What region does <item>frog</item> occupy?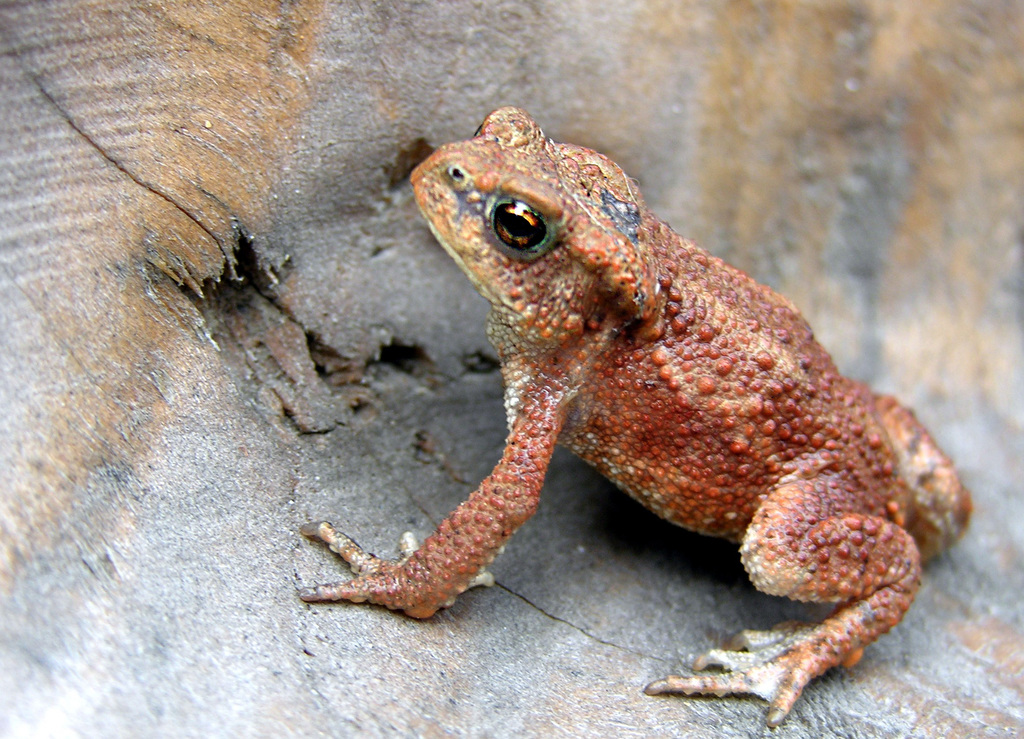
l=295, t=104, r=971, b=728.
